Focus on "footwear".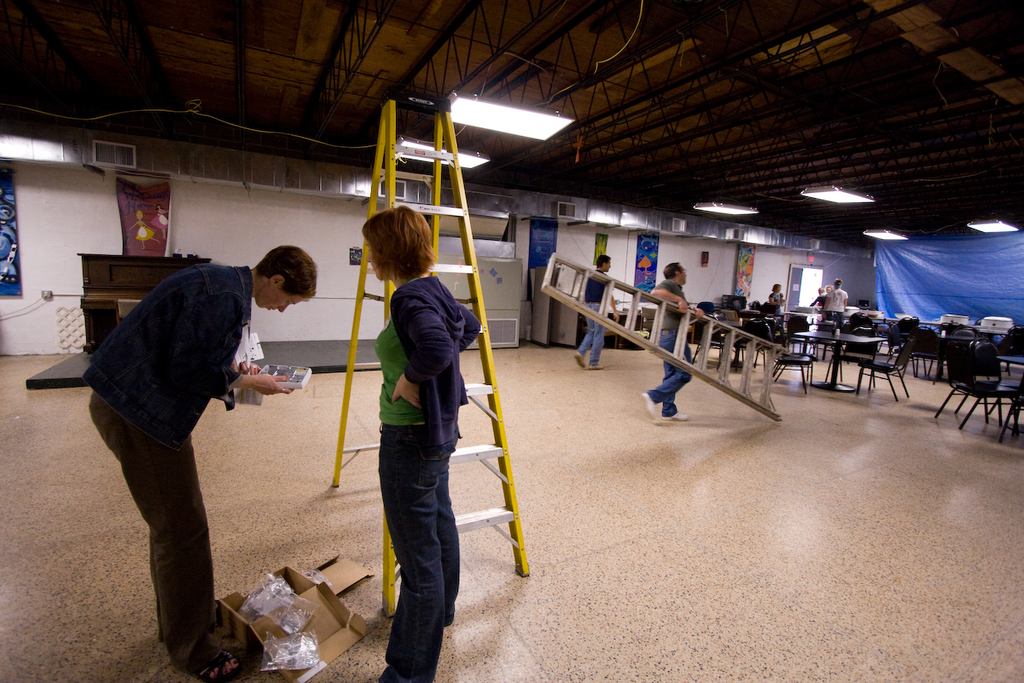
Focused at (661,413,693,429).
